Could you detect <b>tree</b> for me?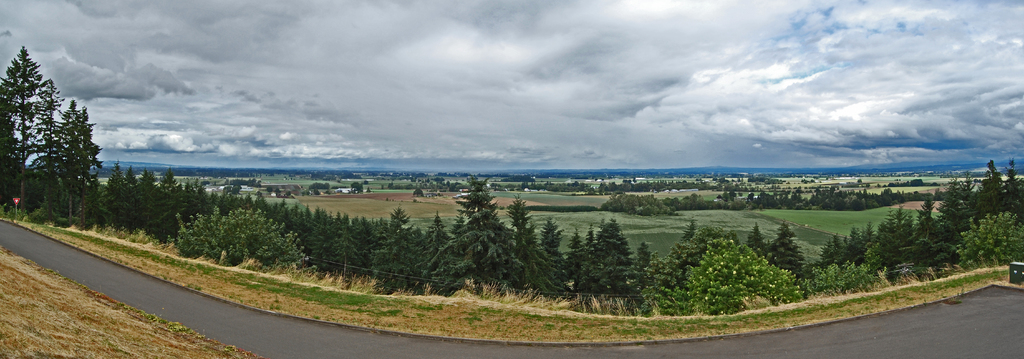
Detection result: (left=416, top=213, right=447, bottom=292).
